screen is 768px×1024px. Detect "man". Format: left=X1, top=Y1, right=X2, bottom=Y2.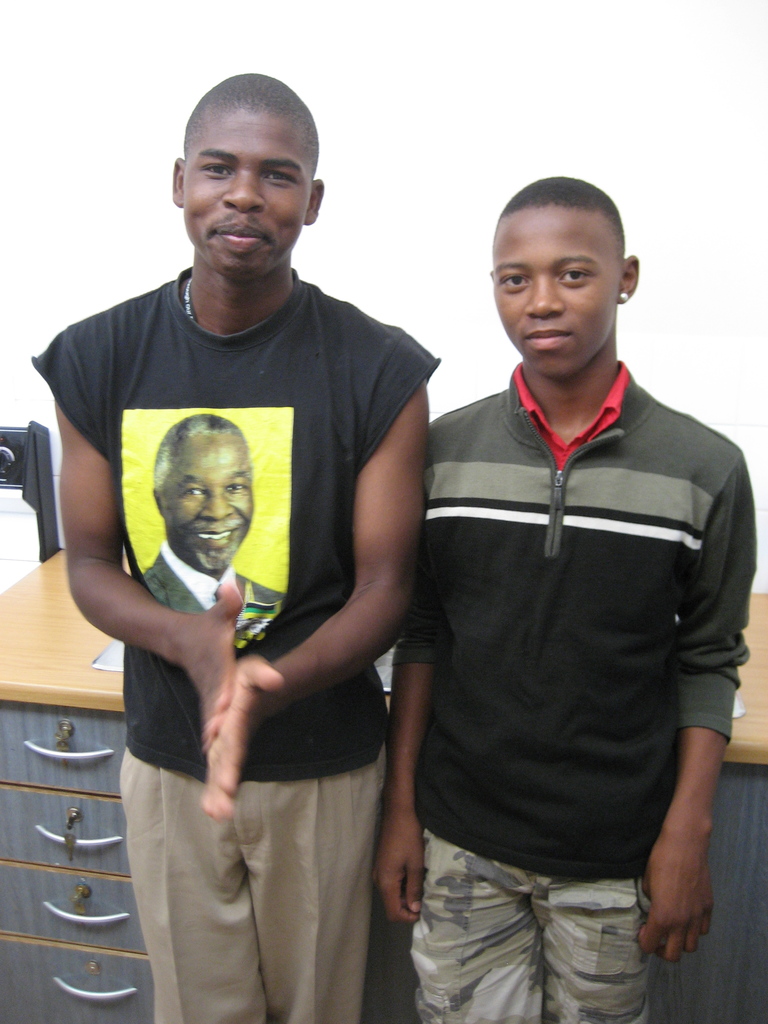
left=373, top=176, right=760, bottom=1023.
